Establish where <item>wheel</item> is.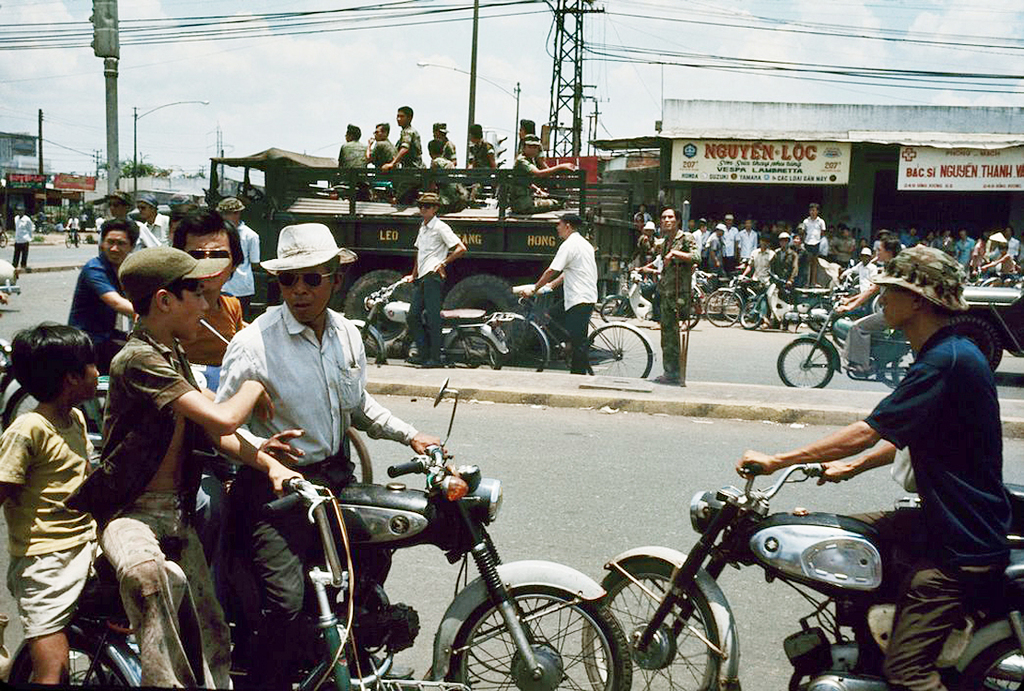
Established at [961,635,1022,690].
